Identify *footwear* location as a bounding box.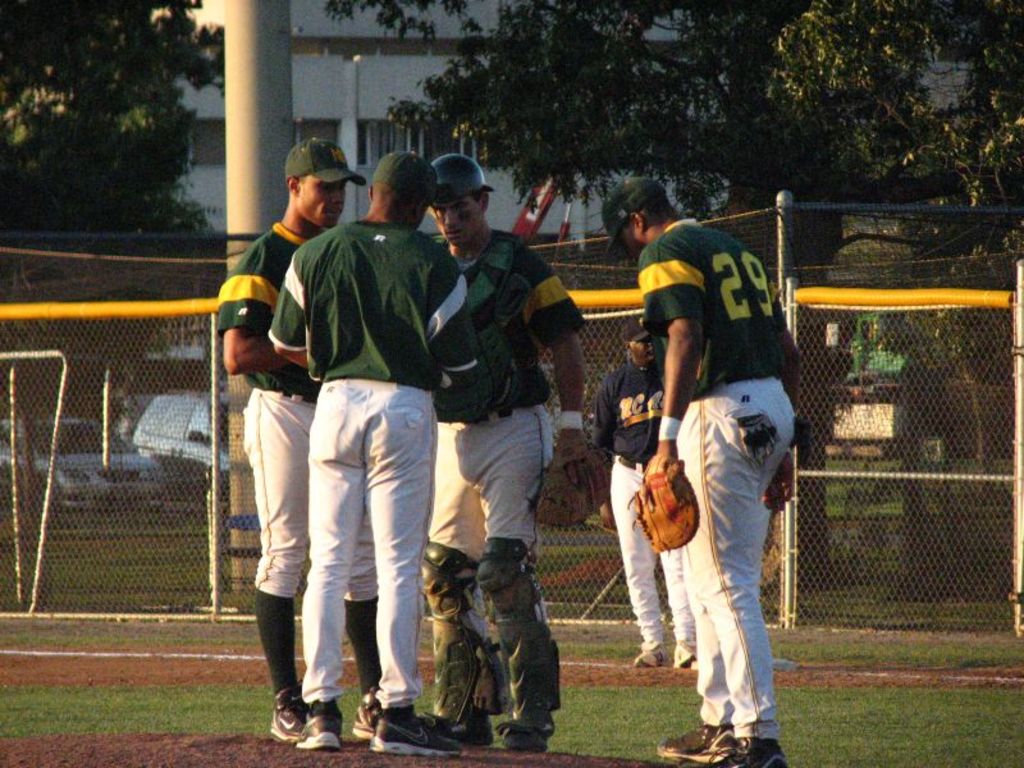
crop(682, 736, 791, 767).
